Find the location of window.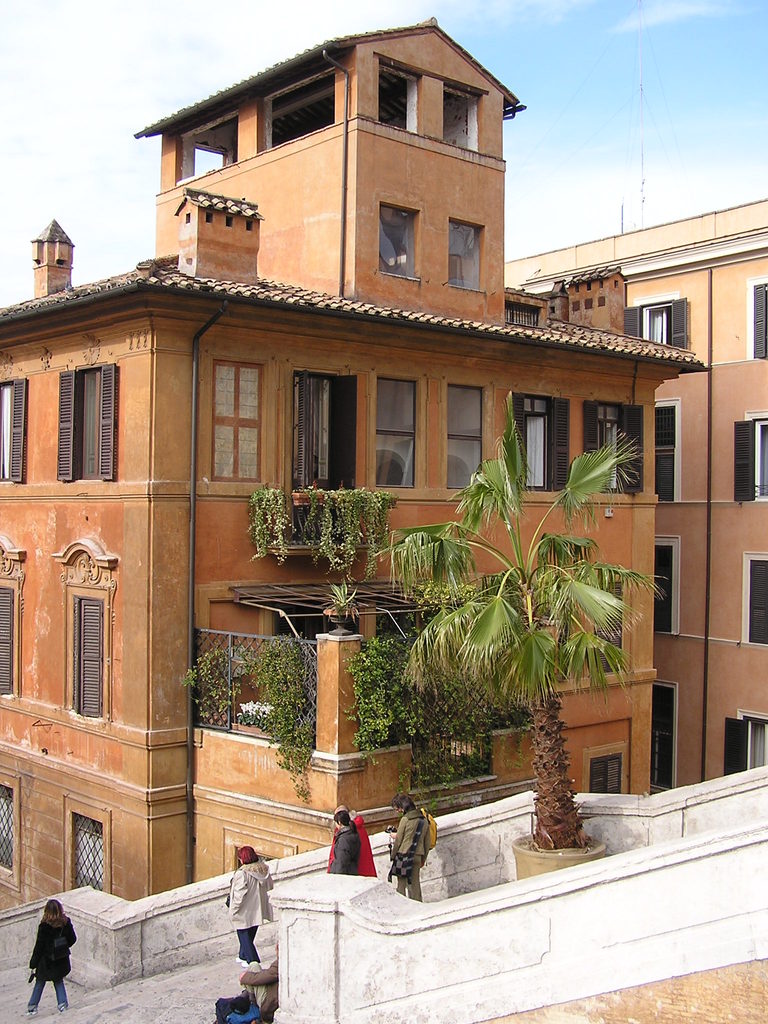
Location: <box>620,288,693,349</box>.
